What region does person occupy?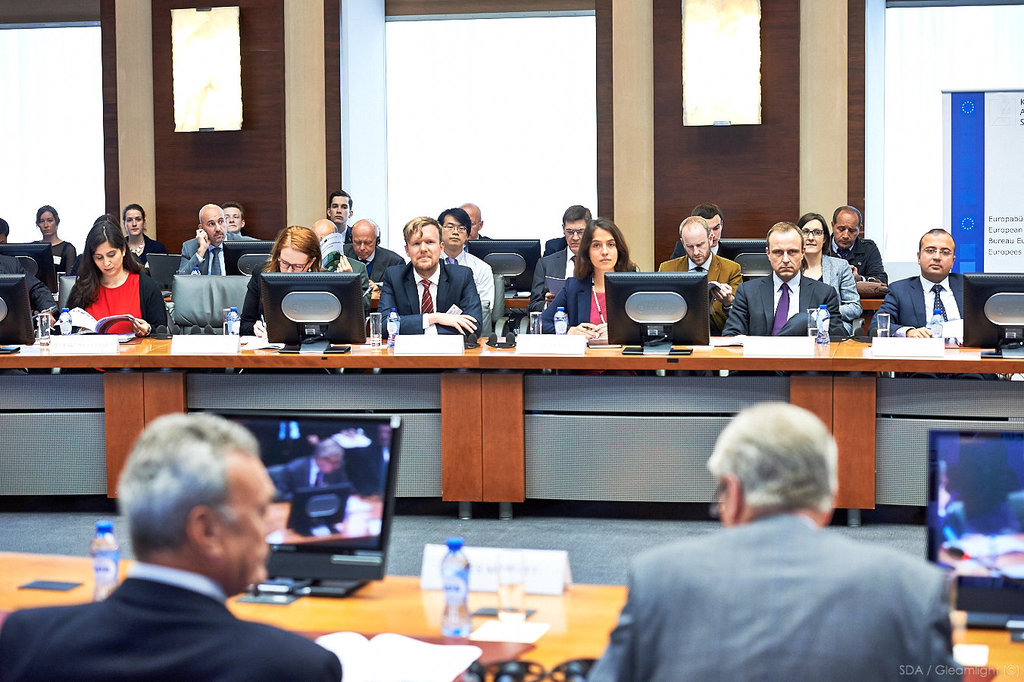
pyautogui.locateOnScreen(901, 223, 980, 355).
